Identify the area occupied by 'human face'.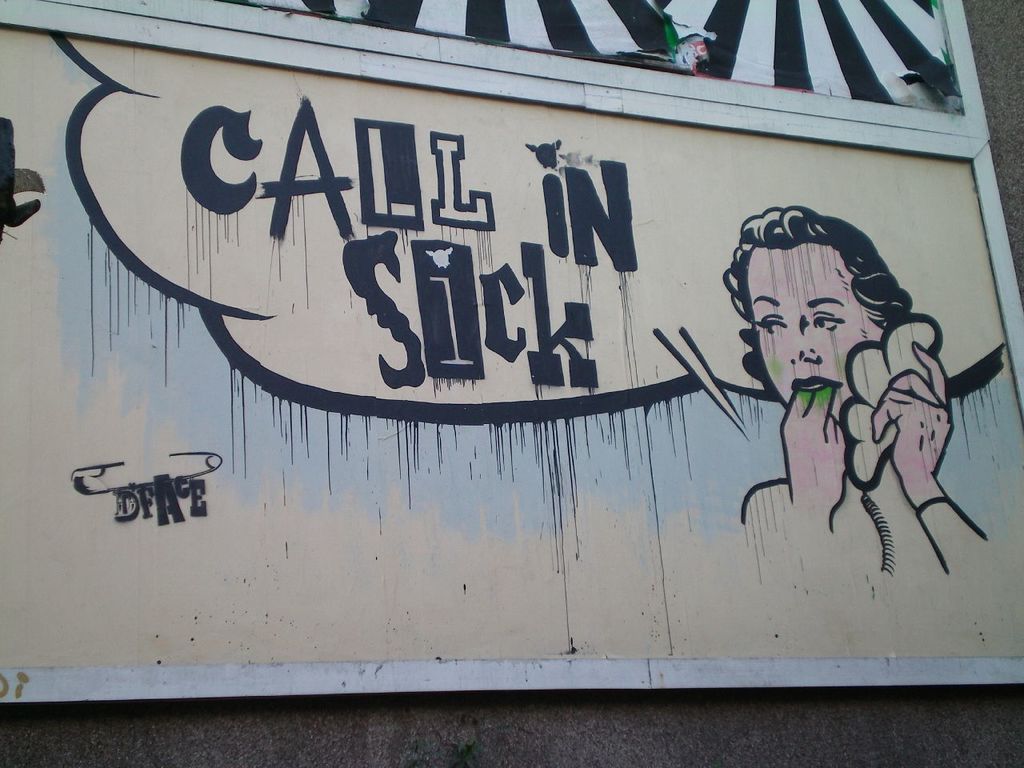
Area: detection(746, 242, 883, 419).
